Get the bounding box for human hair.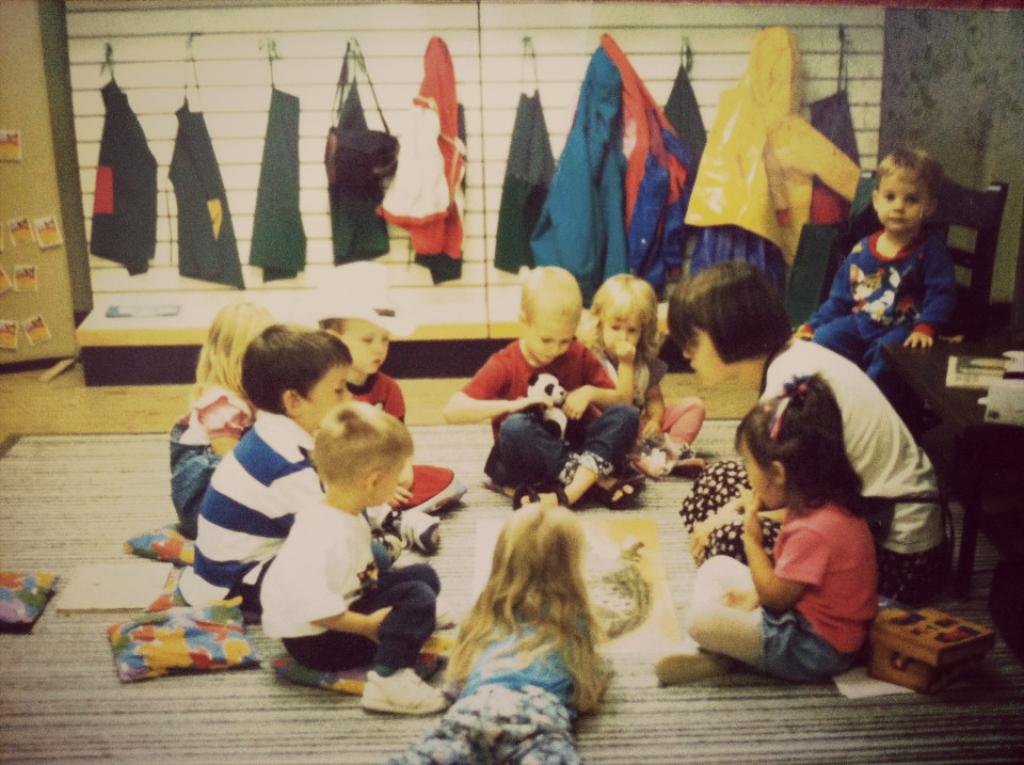
665, 256, 793, 366.
